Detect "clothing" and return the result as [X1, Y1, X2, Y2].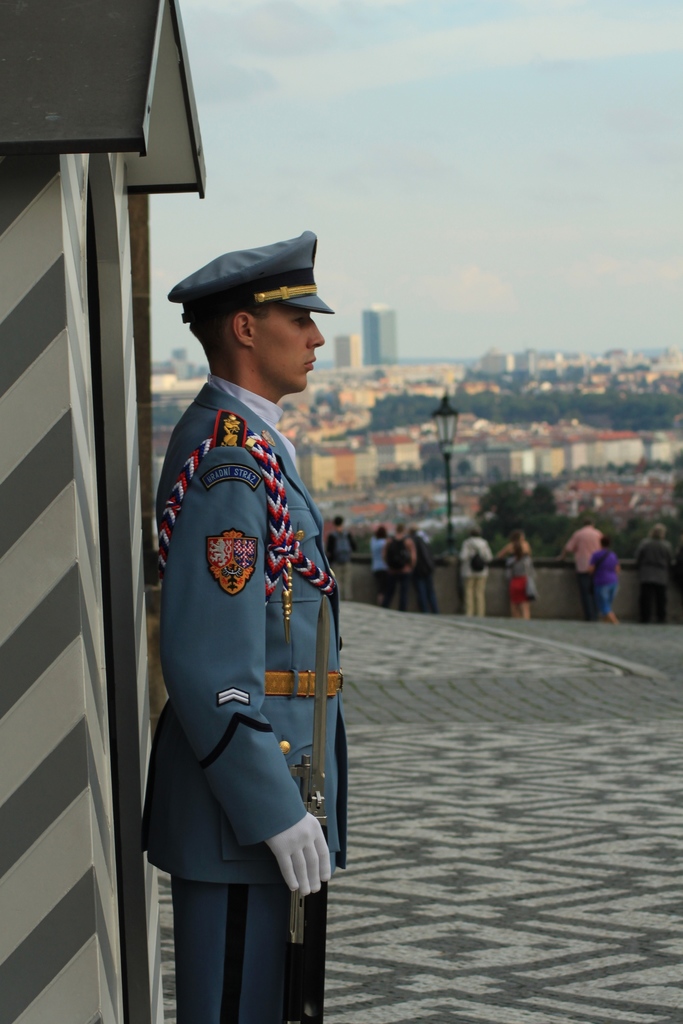
[137, 323, 338, 962].
